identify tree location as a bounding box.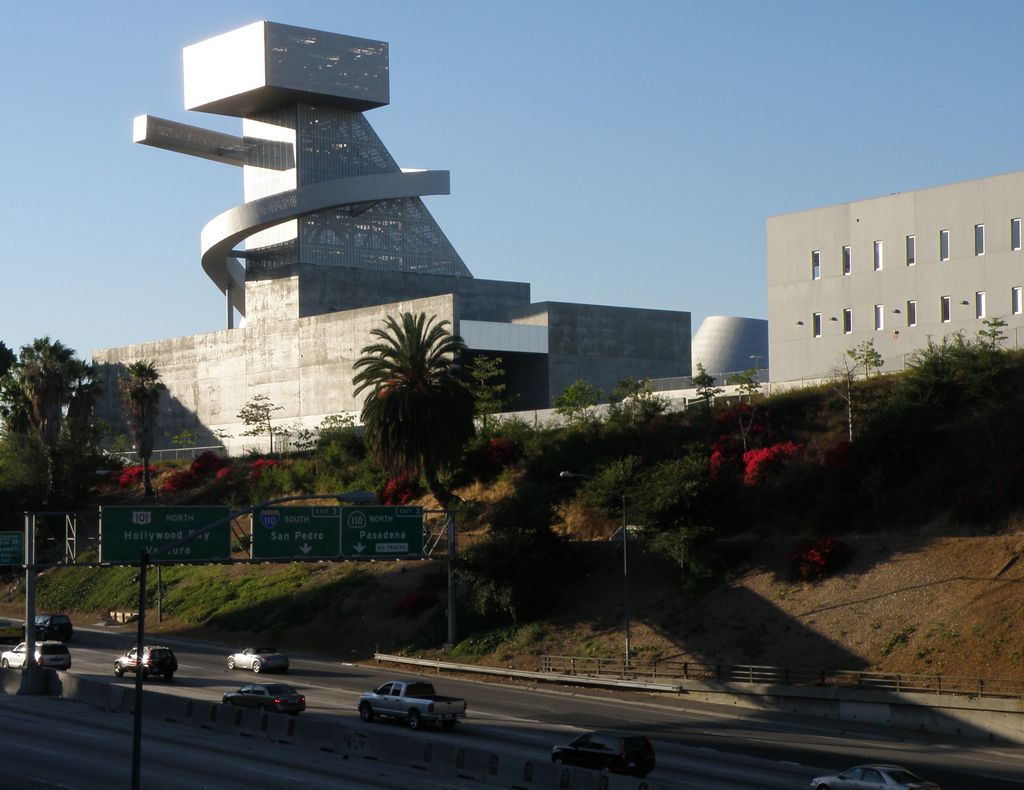
[left=723, top=361, right=777, bottom=440].
